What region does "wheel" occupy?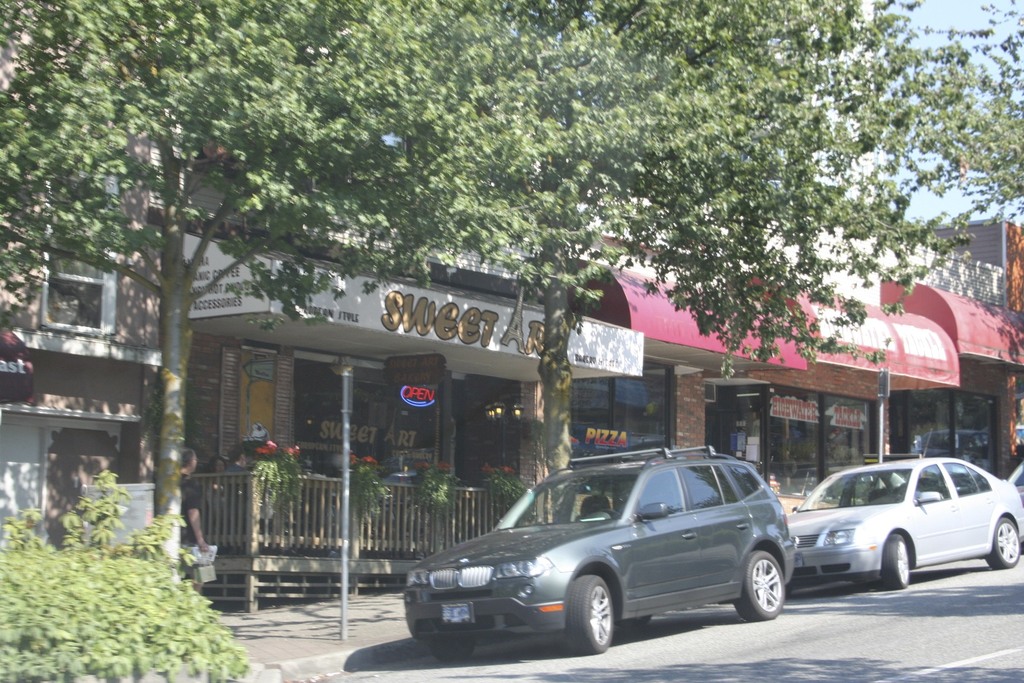
(x1=568, y1=577, x2=612, y2=652).
